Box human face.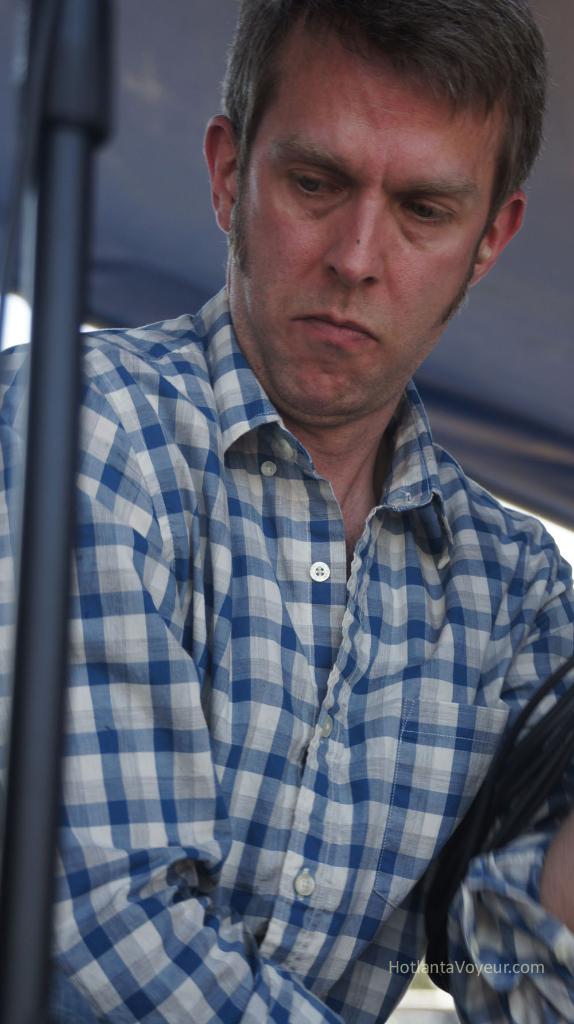
pyautogui.locateOnScreen(235, 50, 507, 416).
